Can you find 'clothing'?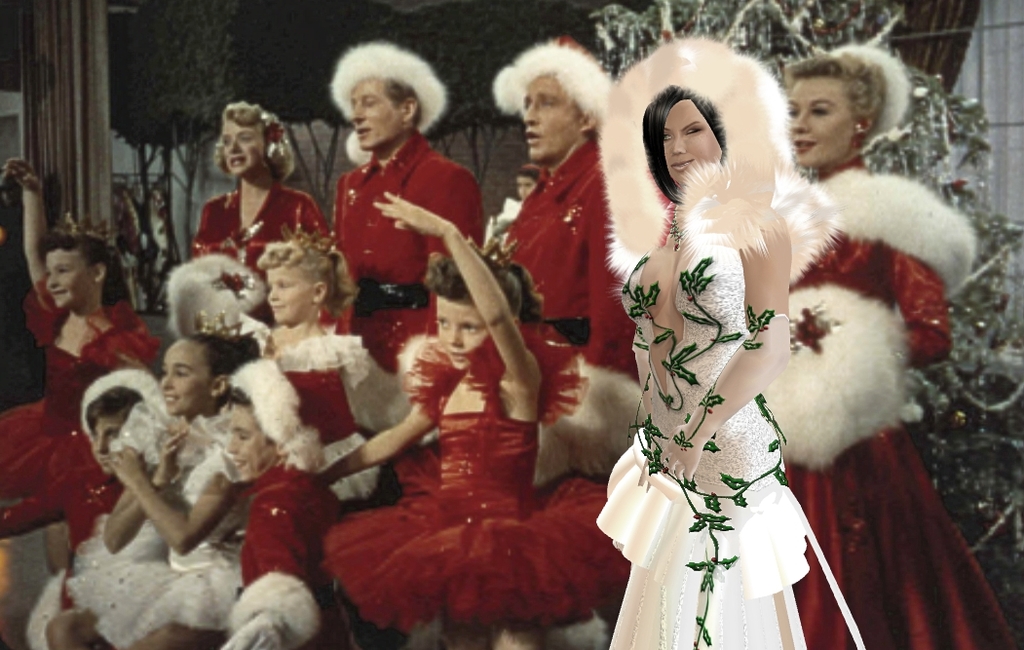
Yes, bounding box: bbox=(239, 340, 382, 649).
